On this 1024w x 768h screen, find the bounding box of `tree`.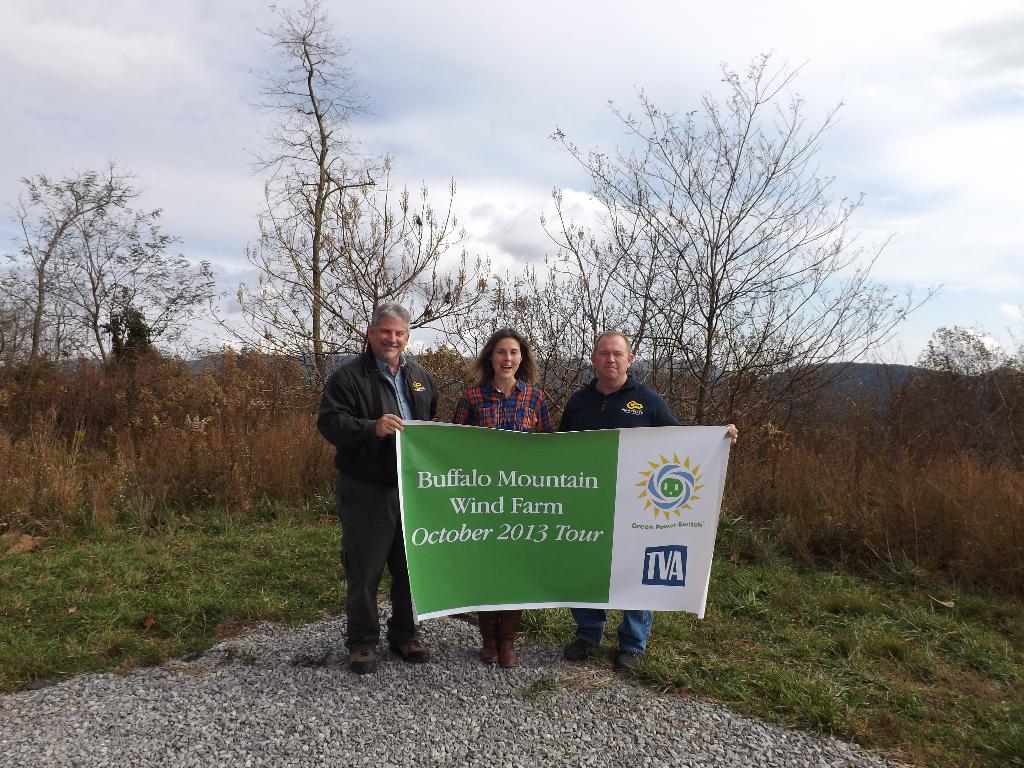
Bounding box: (left=237, top=0, right=506, bottom=387).
